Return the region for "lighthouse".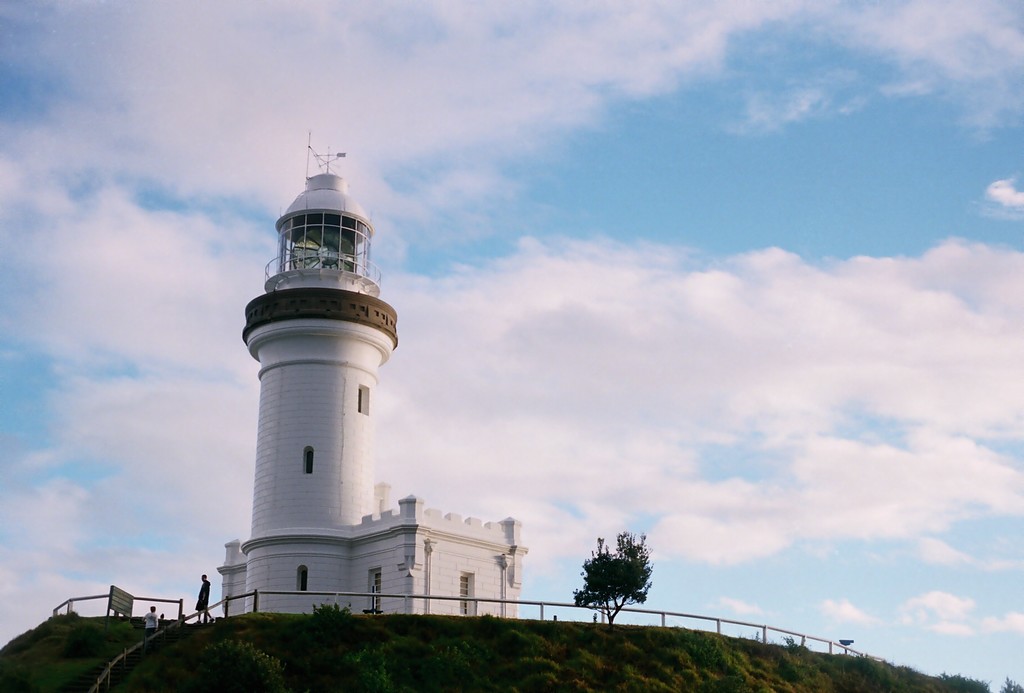
locate(240, 126, 400, 621).
